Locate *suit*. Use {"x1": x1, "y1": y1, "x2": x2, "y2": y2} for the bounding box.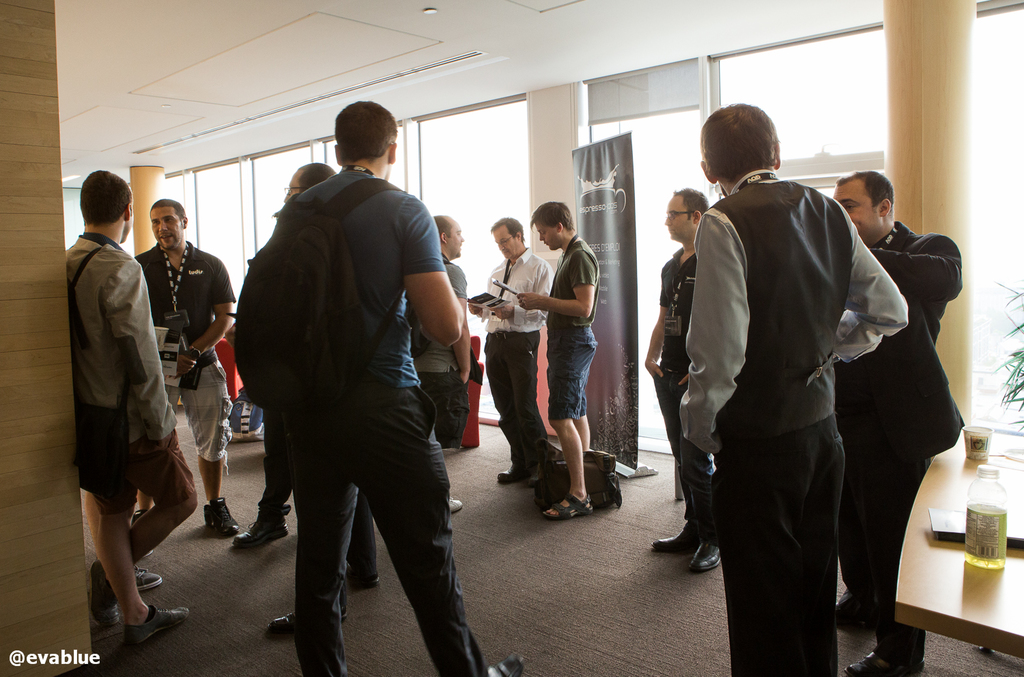
{"x1": 831, "y1": 219, "x2": 967, "y2": 460}.
